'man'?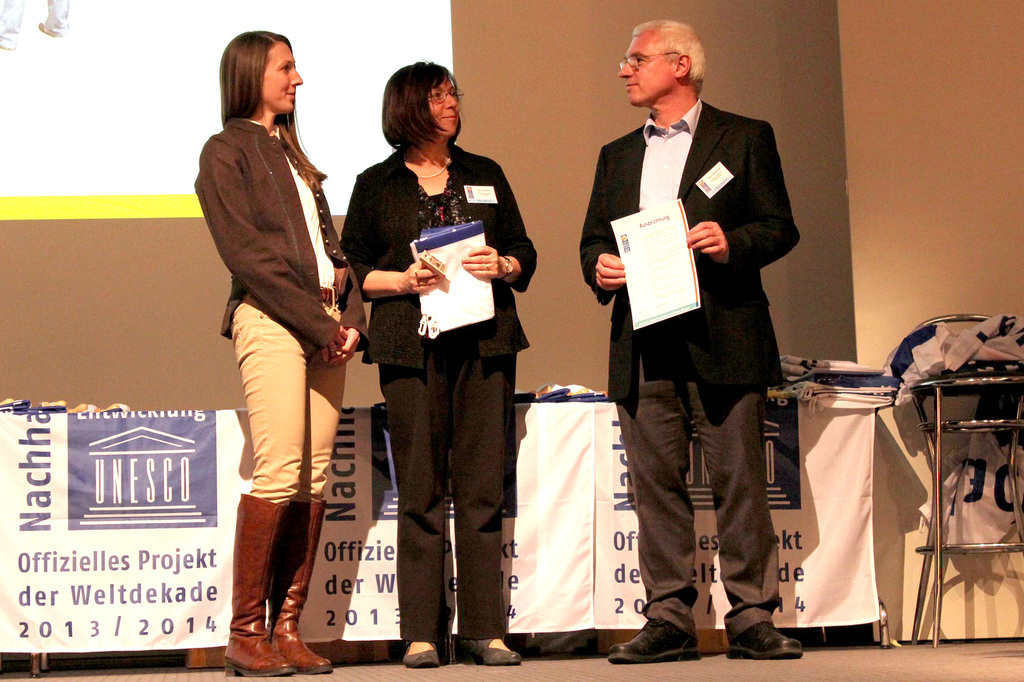
x1=602 y1=0 x2=811 y2=638
